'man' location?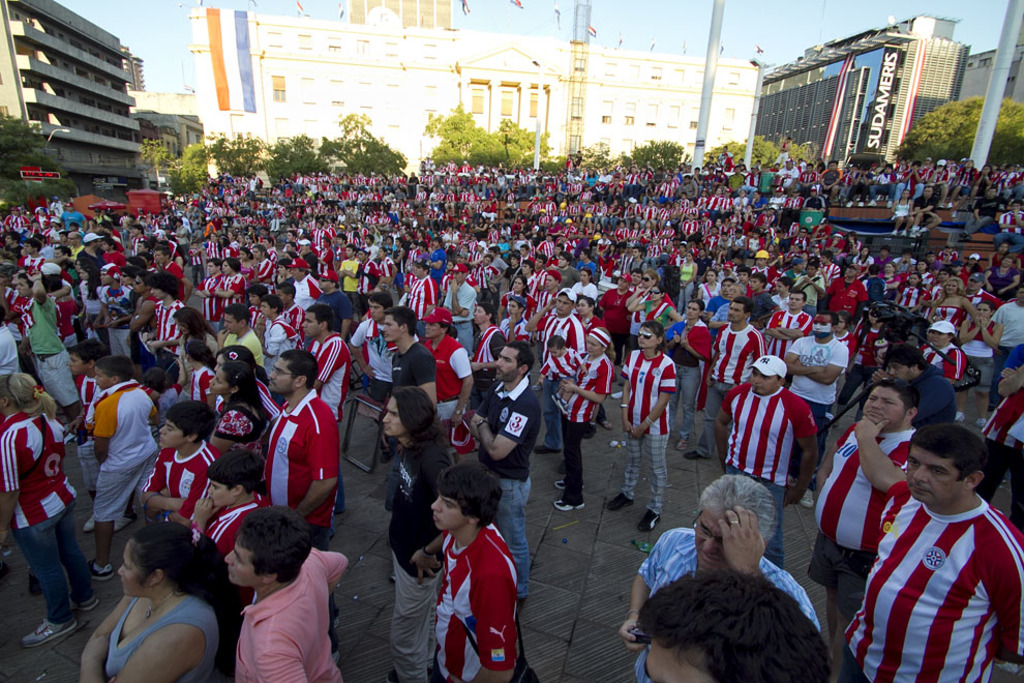
381, 382, 453, 682
